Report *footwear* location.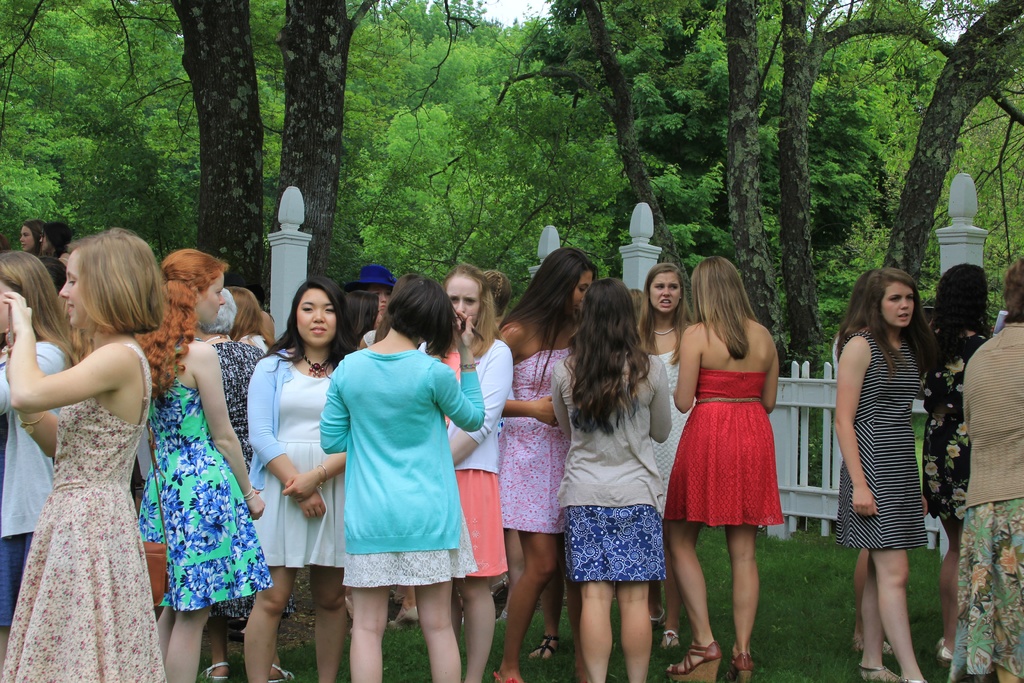
Report: 726 656 751 682.
